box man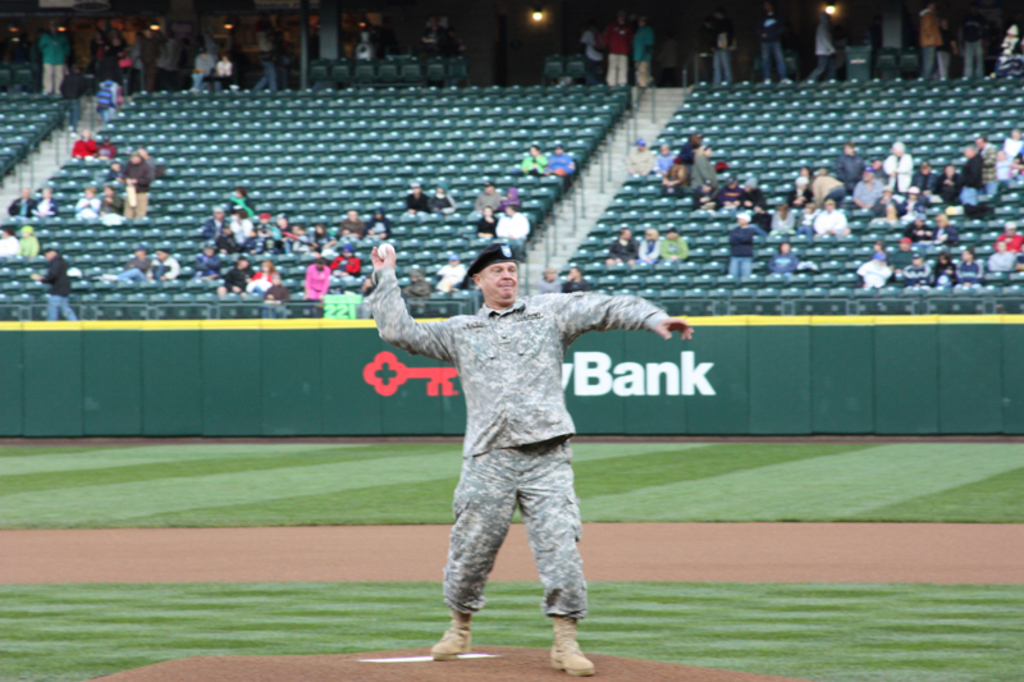
pyautogui.locateOnScreen(883, 142, 910, 191)
